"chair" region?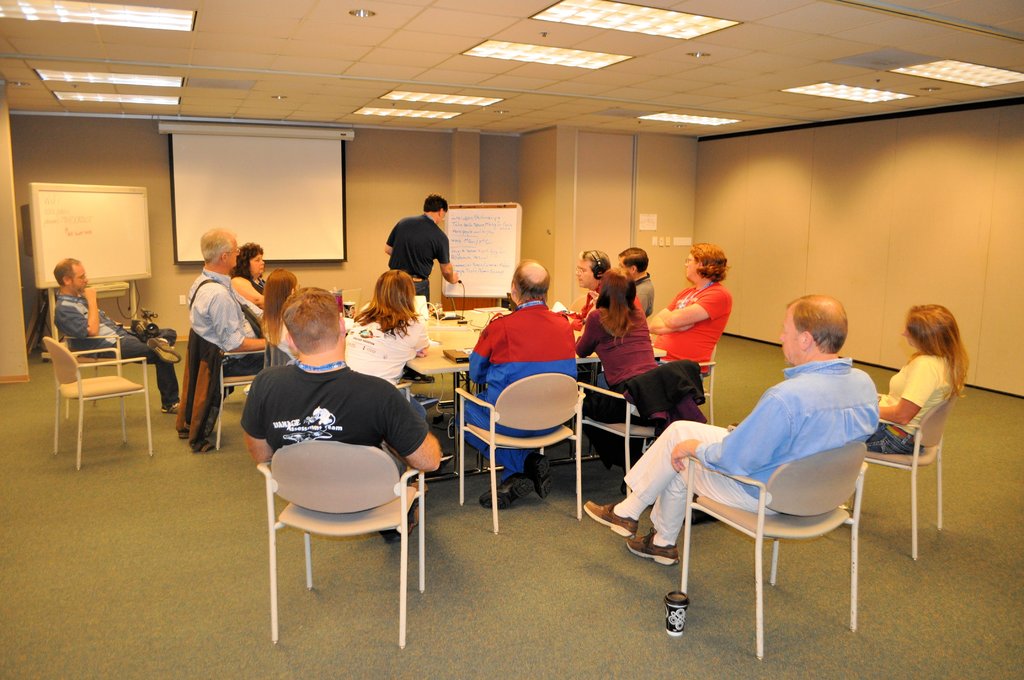
[230, 282, 268, 335]
